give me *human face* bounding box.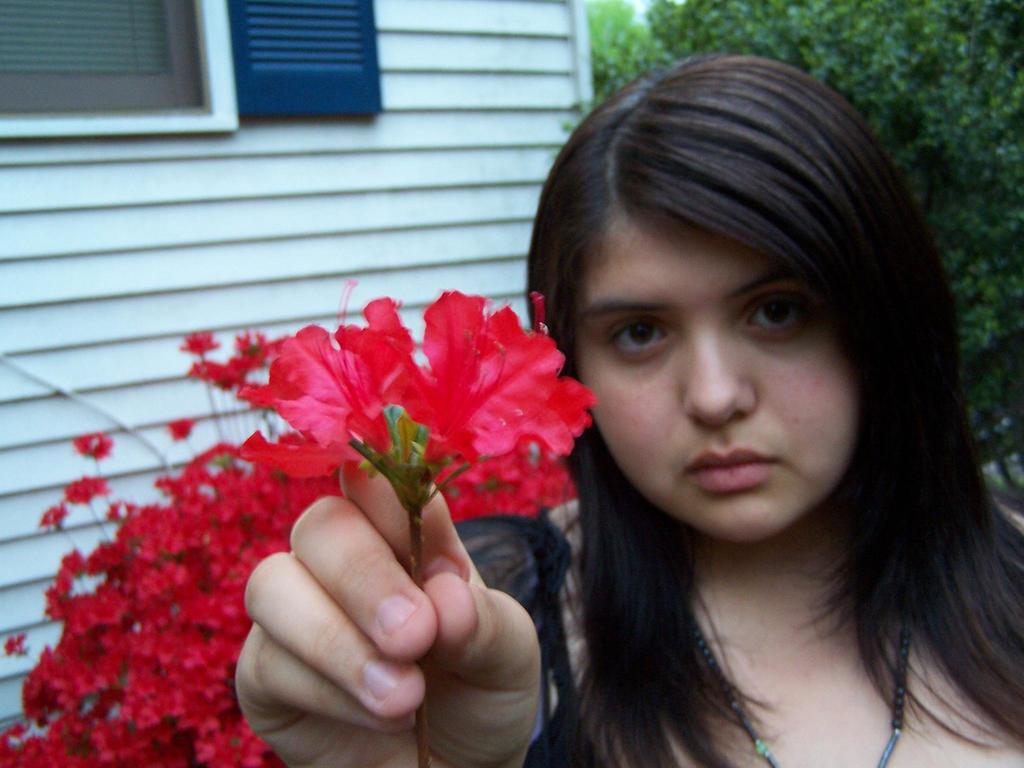
bbox=[569, 216, 861, 535].
